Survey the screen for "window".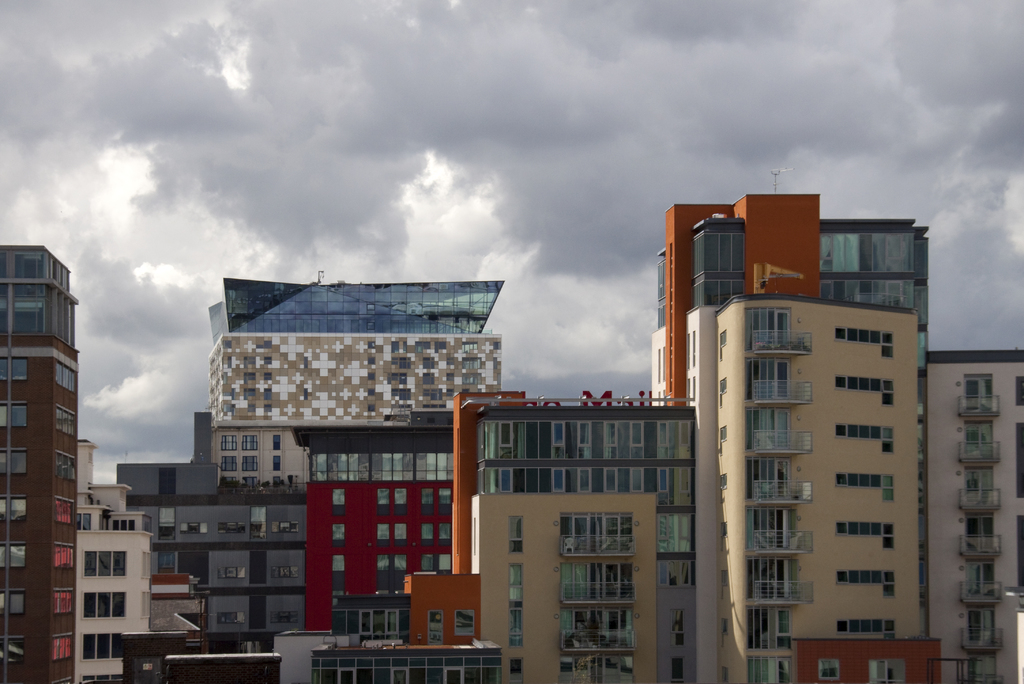
Survey found: select_region(497, 421, 513, 460).
